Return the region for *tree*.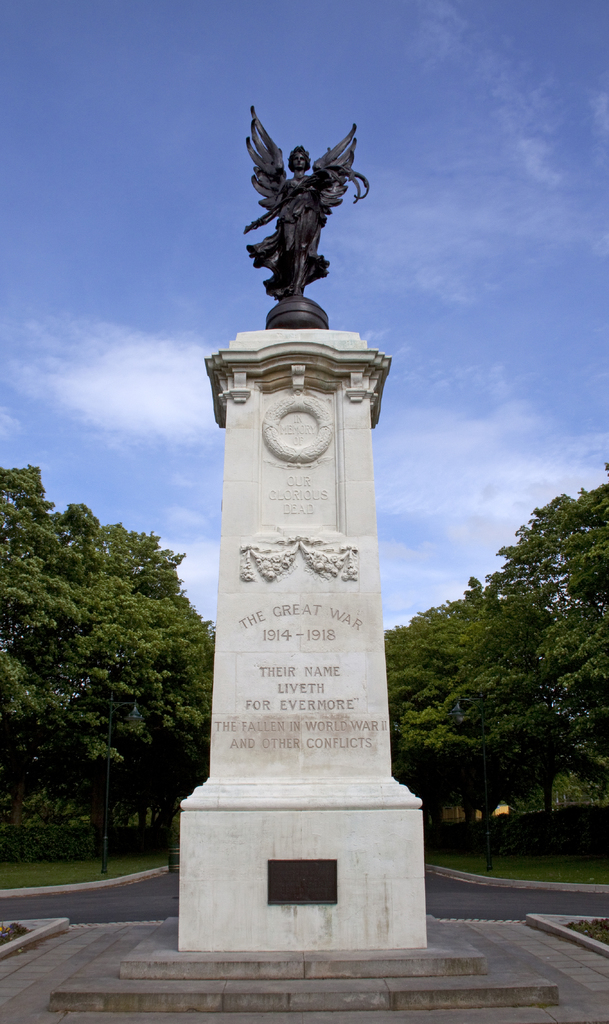
box(0, 461, 153, 872).
